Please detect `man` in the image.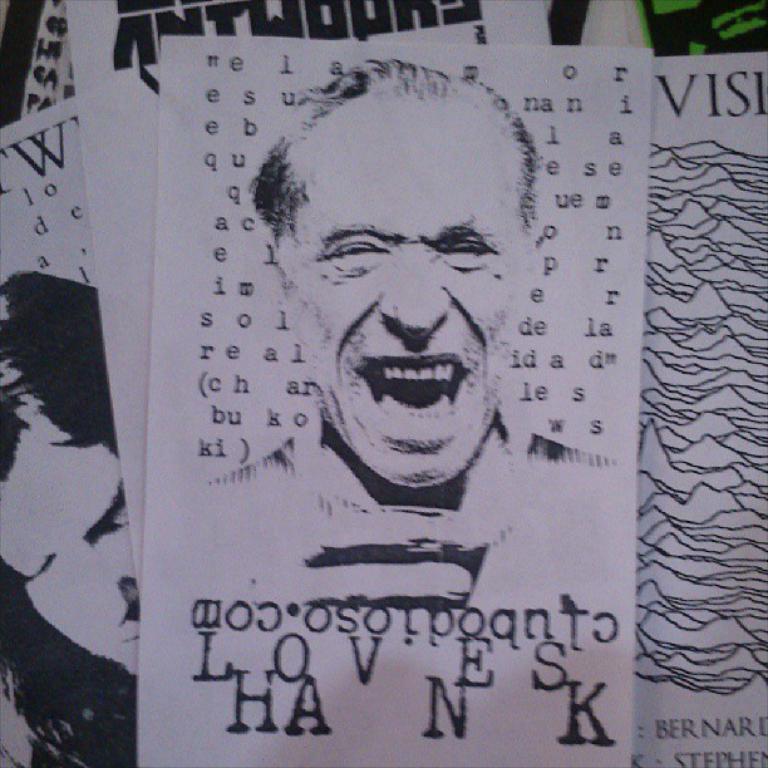
[left=104, top=56, right=664, bottom=748].
